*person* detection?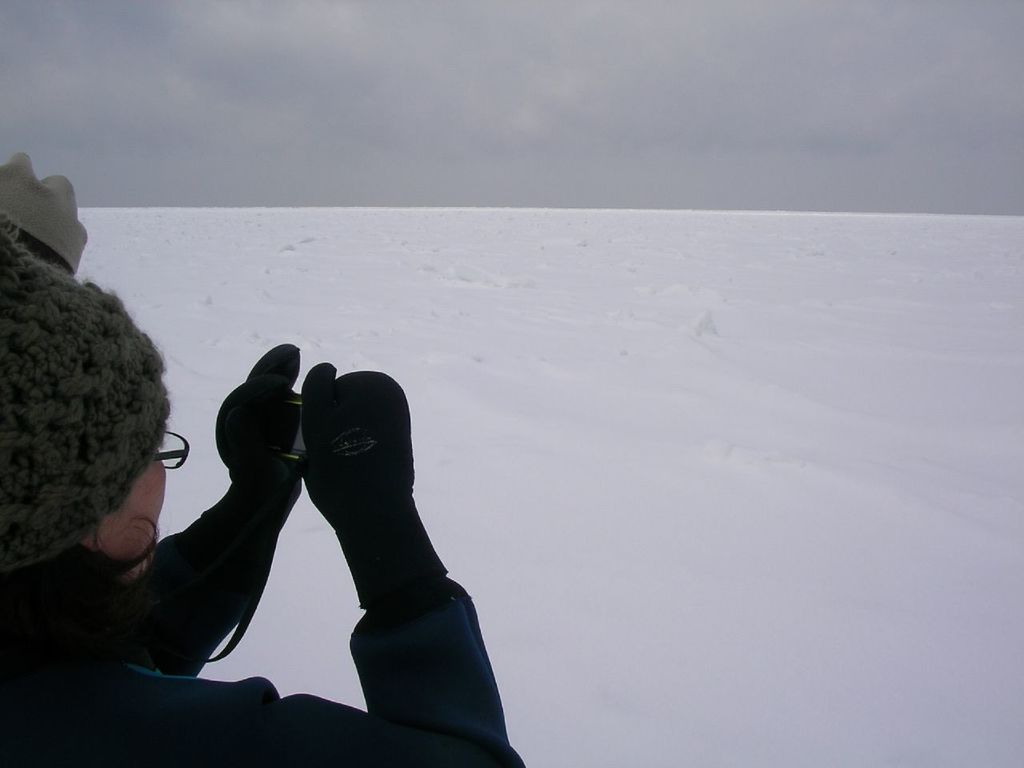
box=[0, 226, 531, 767]
